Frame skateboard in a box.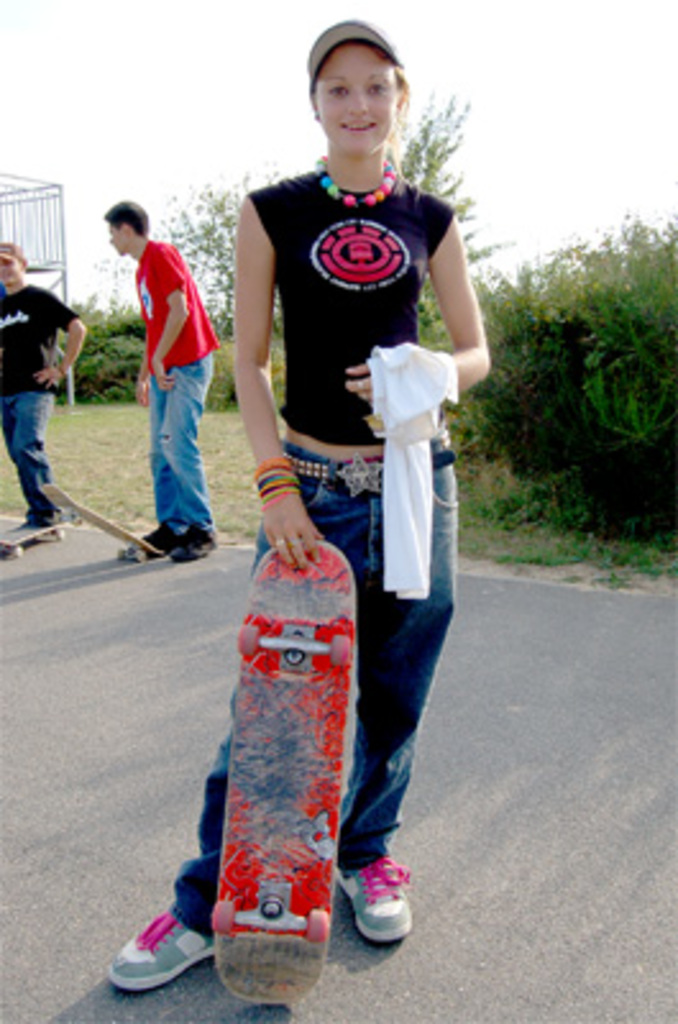
left=0, top=520, right=64, bottom=558.
